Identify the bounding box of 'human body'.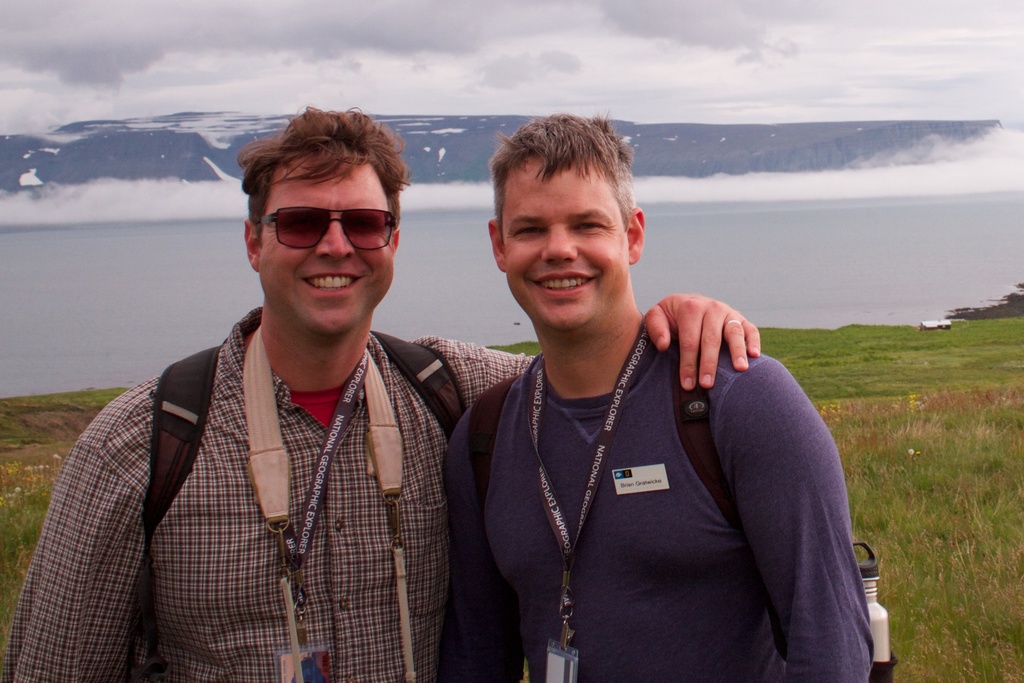
[x1=9, y1=105, x2=758, y2=682].
